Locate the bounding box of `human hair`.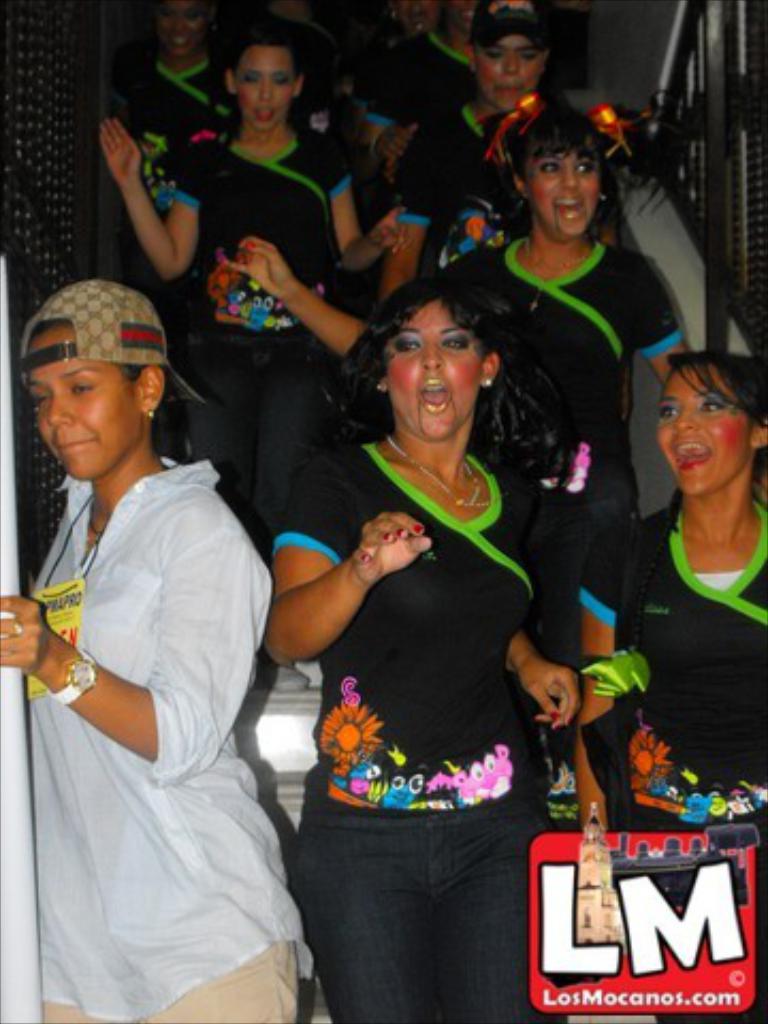
Bounding box: 661,346,766,525.
